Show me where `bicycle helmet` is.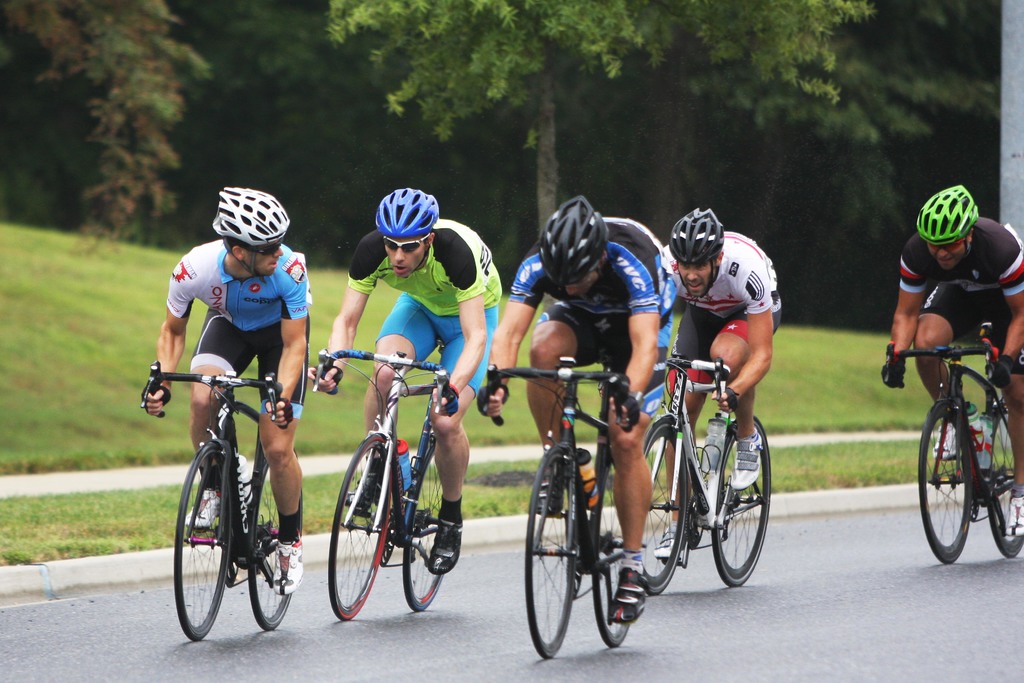
`bicycle helmet` is at locate(664, 209, 723, 264).
